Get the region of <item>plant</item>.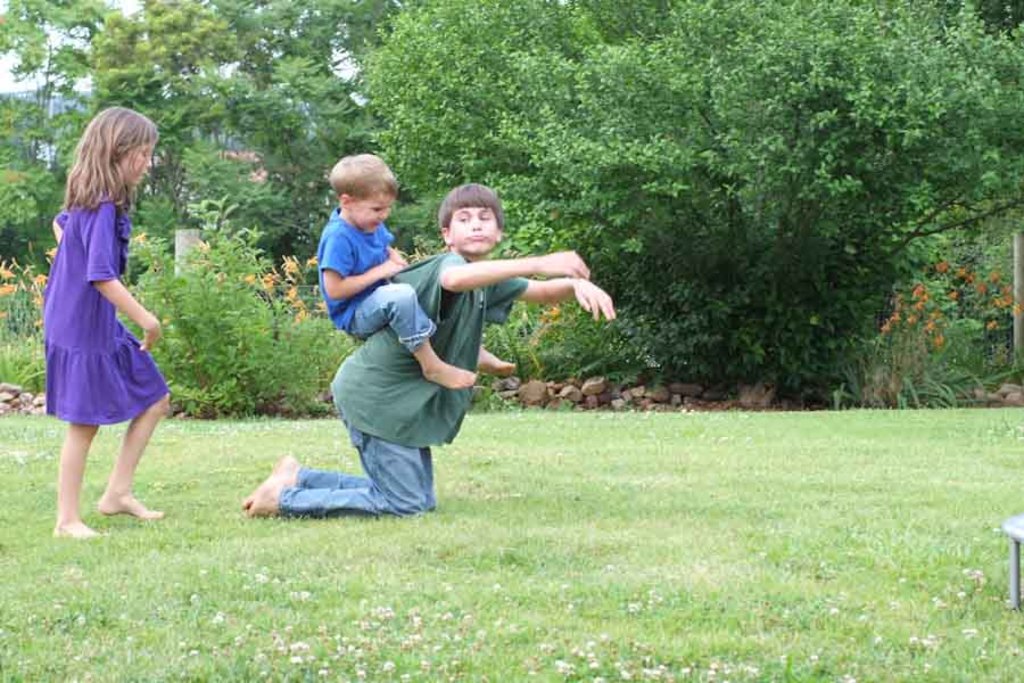
(823,272,985,408).
